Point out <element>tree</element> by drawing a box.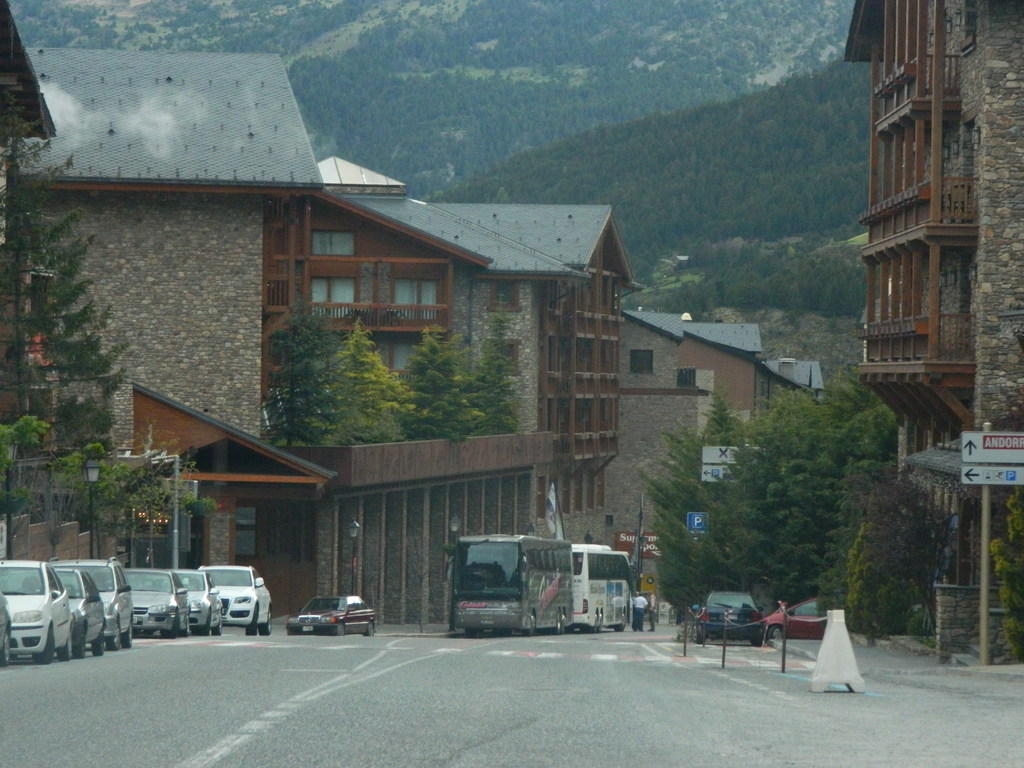
[left=403, top=322, right=486, bottom=441].
